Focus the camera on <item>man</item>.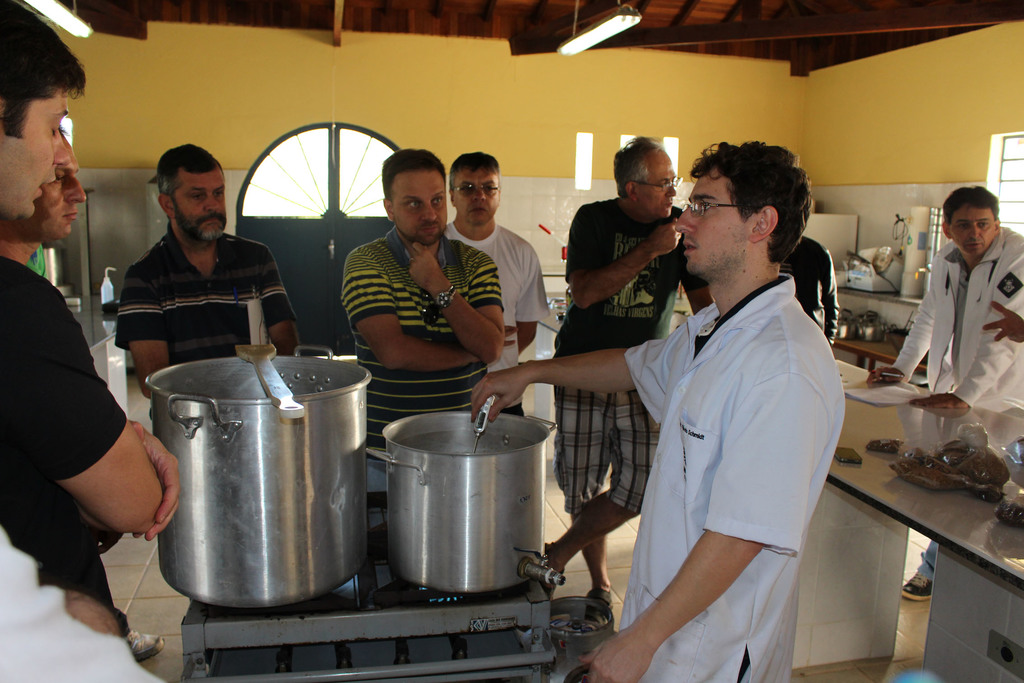
Focus region: 0, 0, 177, 634.
